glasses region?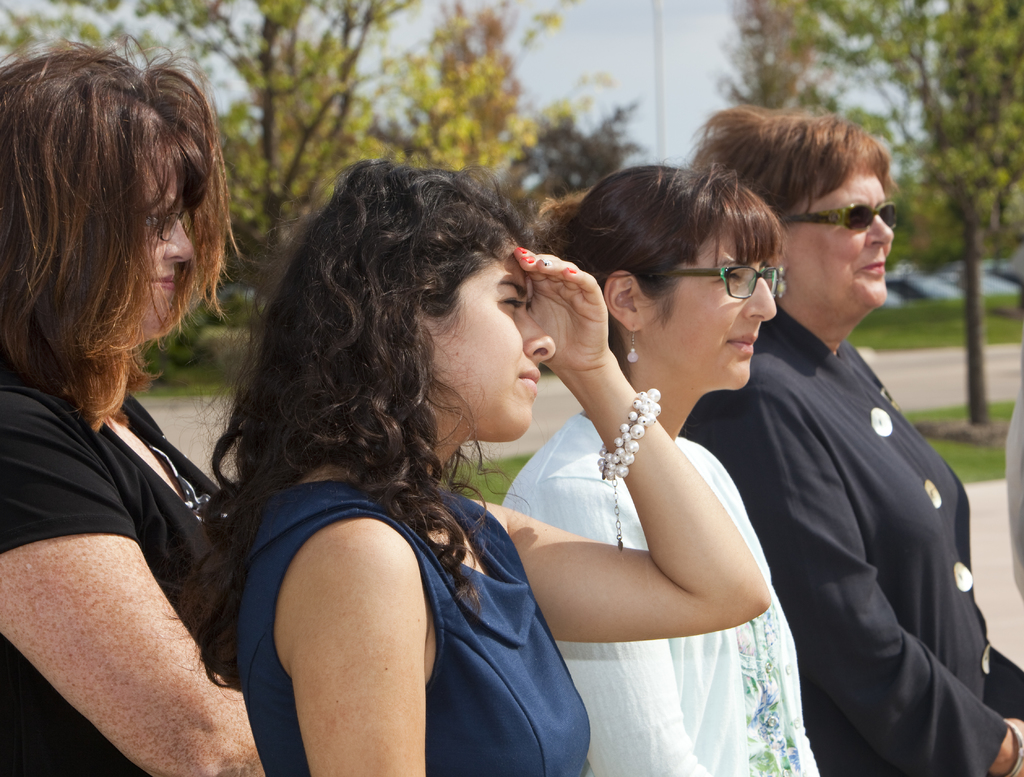
crop(654, 266, 809, 312)
